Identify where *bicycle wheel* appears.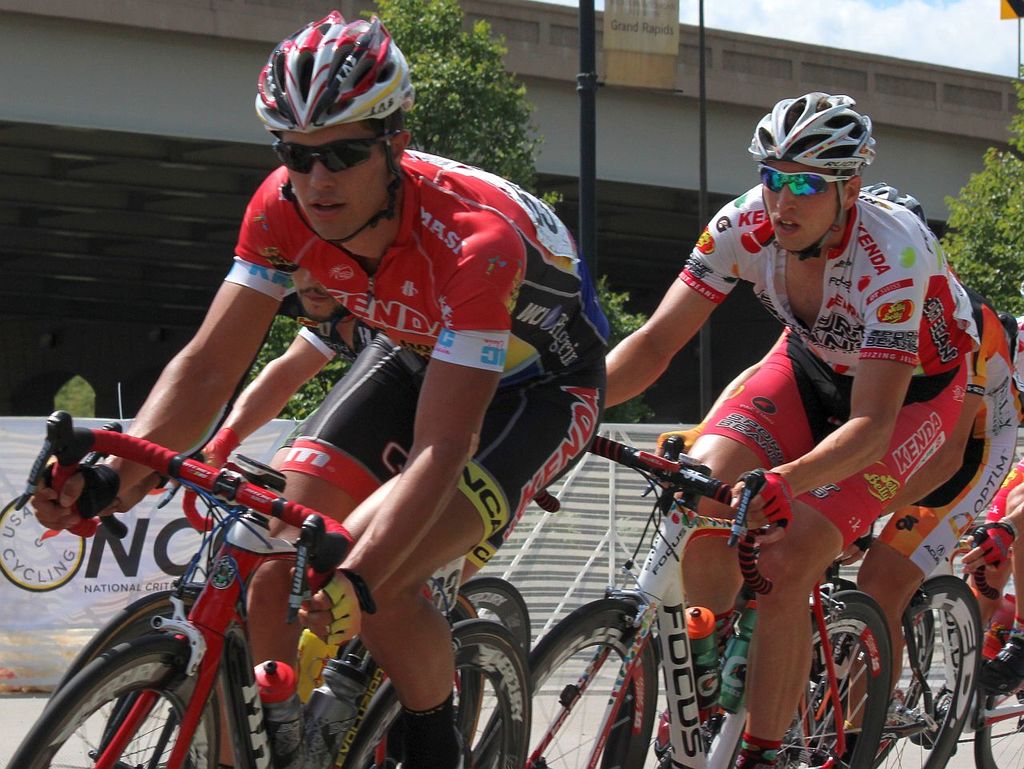
Appears at [728, 590, 897, 768].
